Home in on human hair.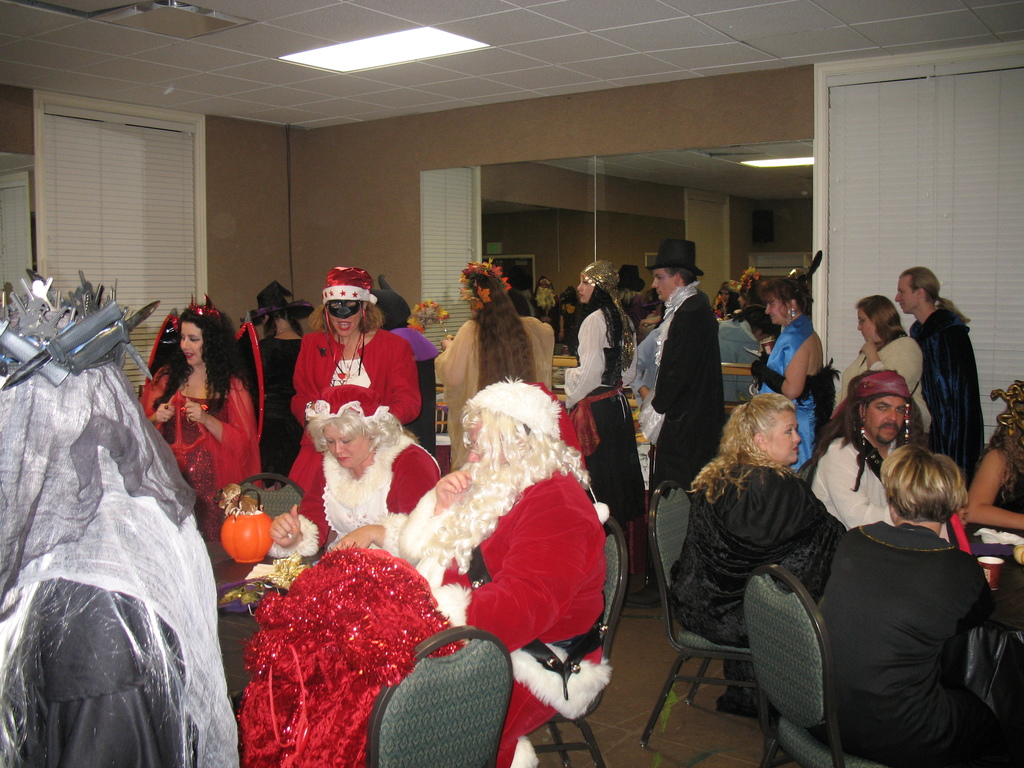
Homed in at 756 277 813 321.
